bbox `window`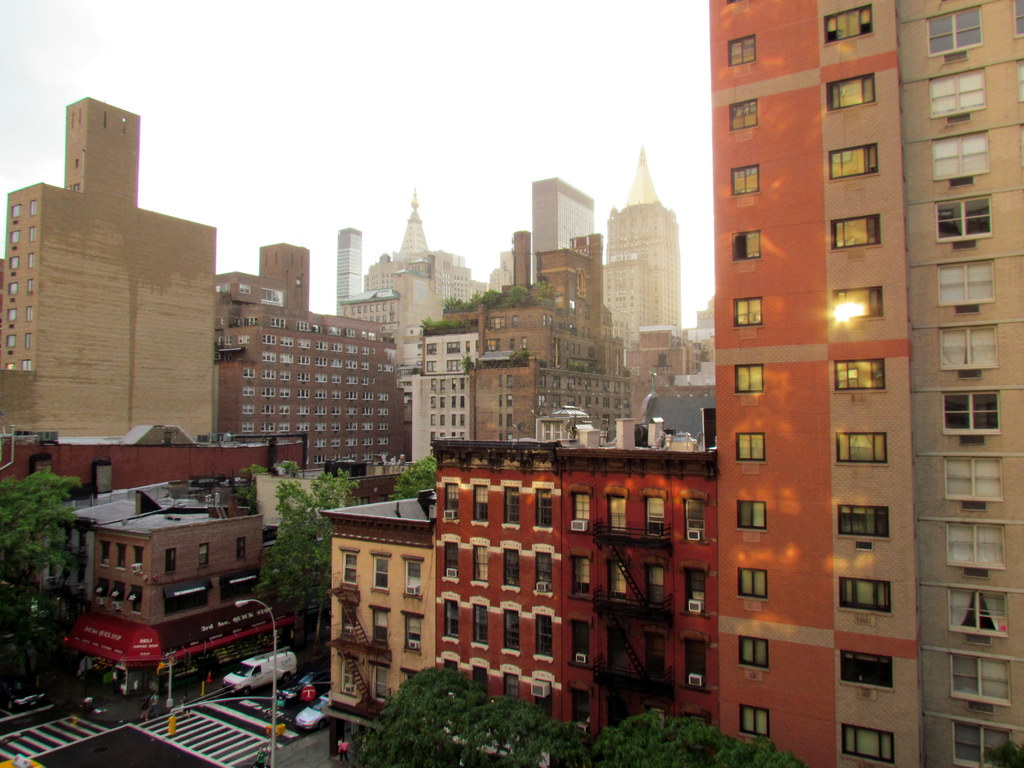
502/549/520/589
